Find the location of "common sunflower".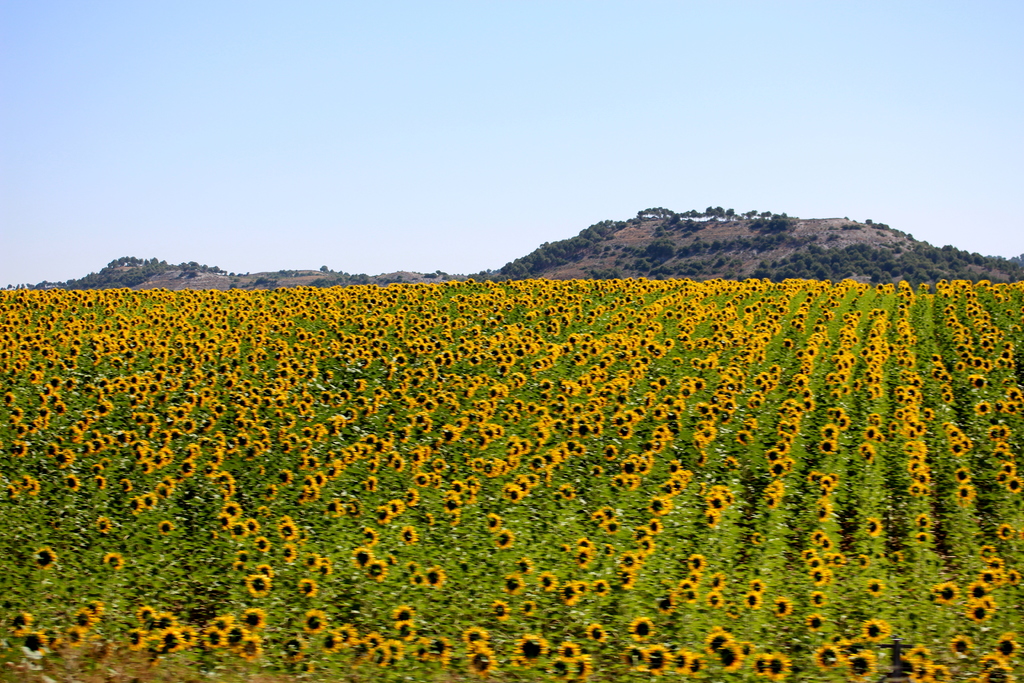
Location: 26/623/45/662.
